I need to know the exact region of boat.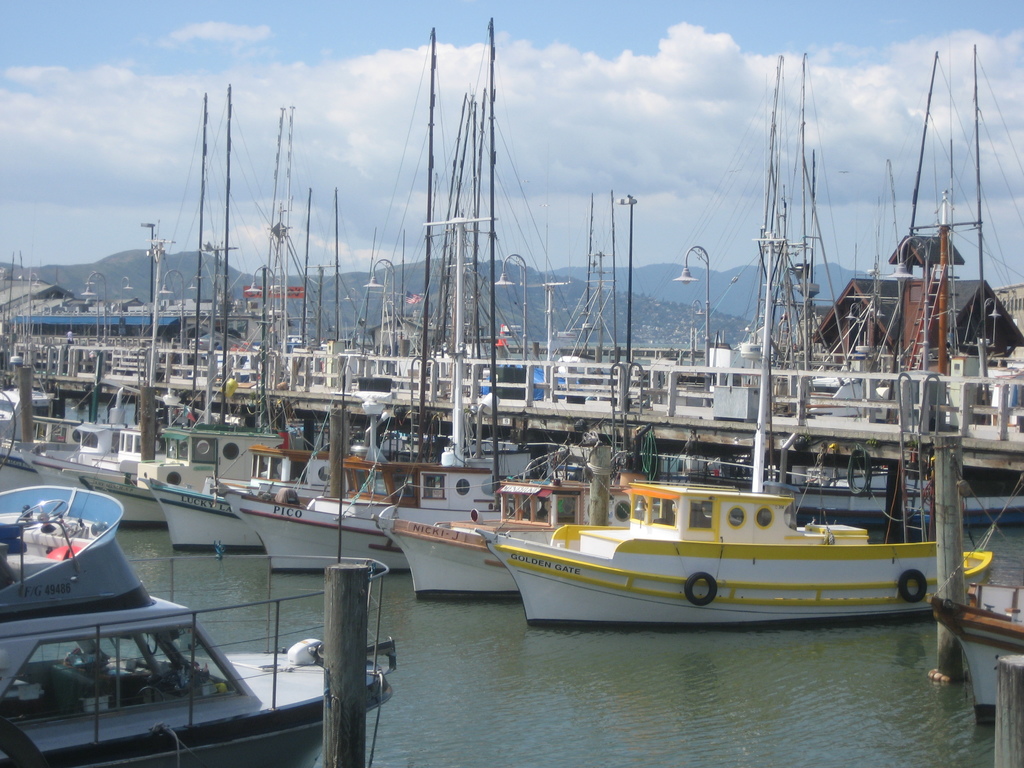
Region: (left=928, top=576, right=1023, bottom=737).
